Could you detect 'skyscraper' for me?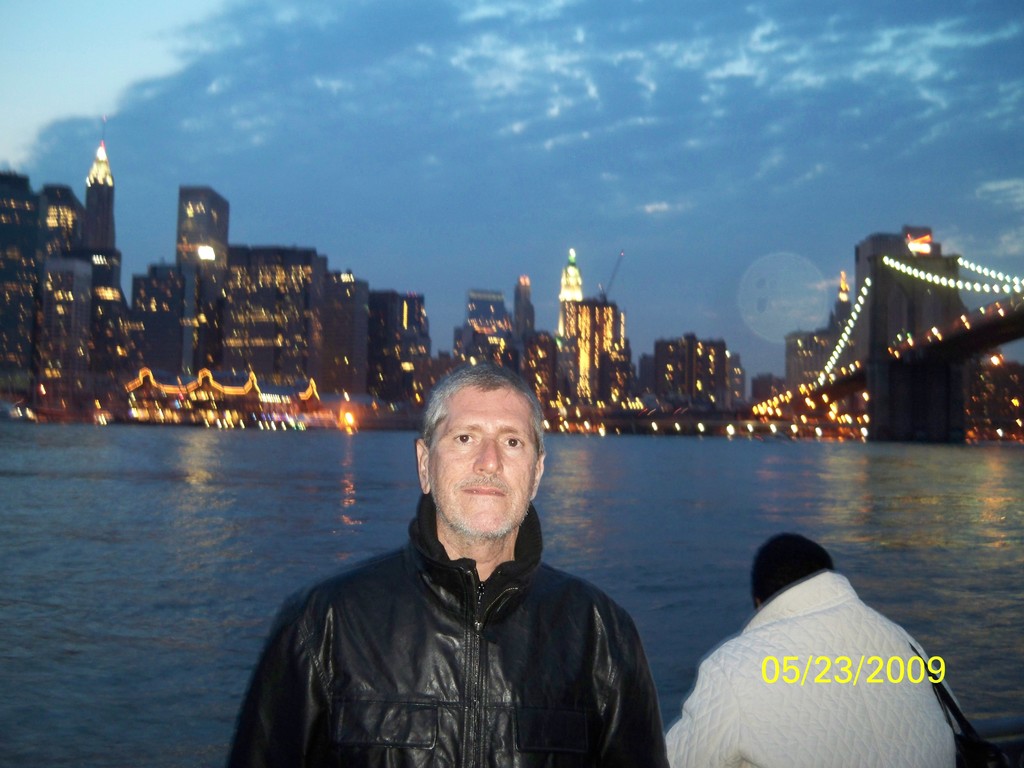
Detection result: box=[847, 227, 969, 369].
